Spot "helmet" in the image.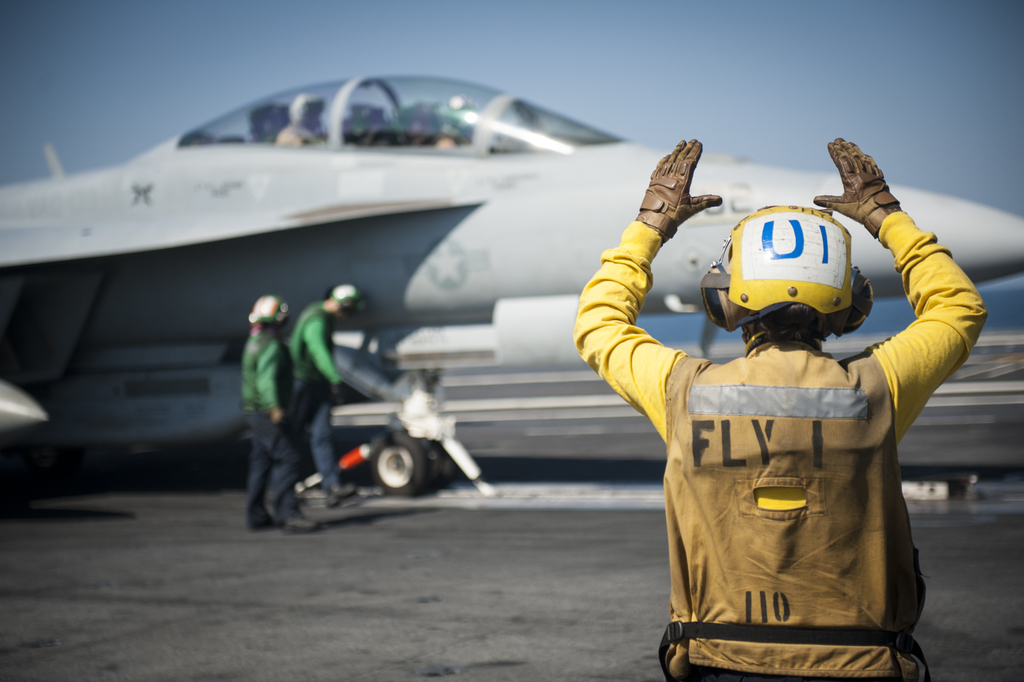
"helmet" found at 248 295 292 328.
